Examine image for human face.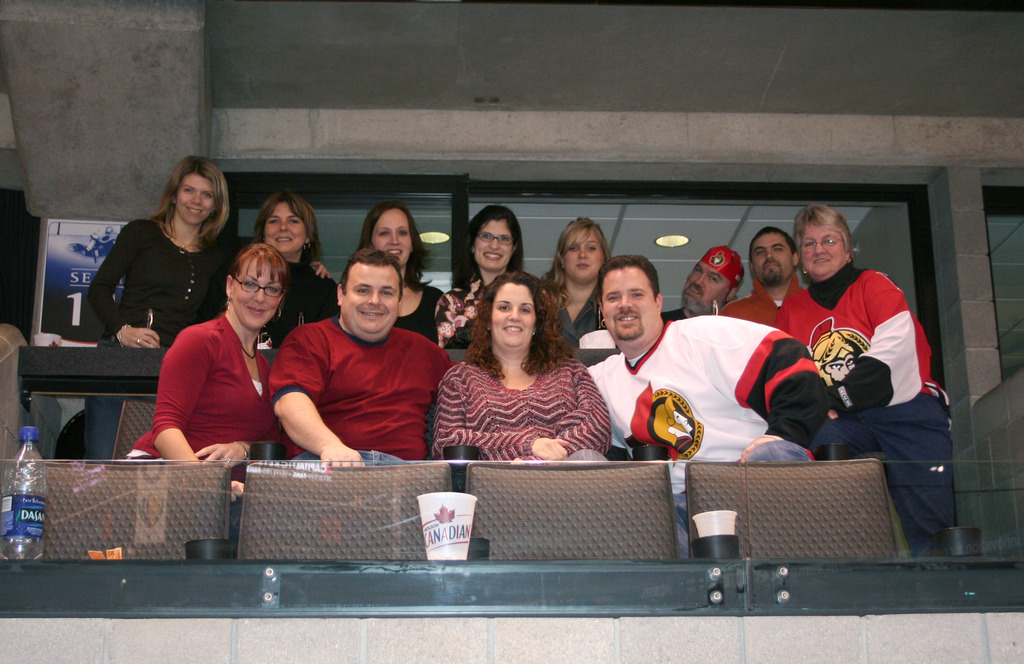
Examination result: [x1=561, y1=232, x2=604, y2=279].
